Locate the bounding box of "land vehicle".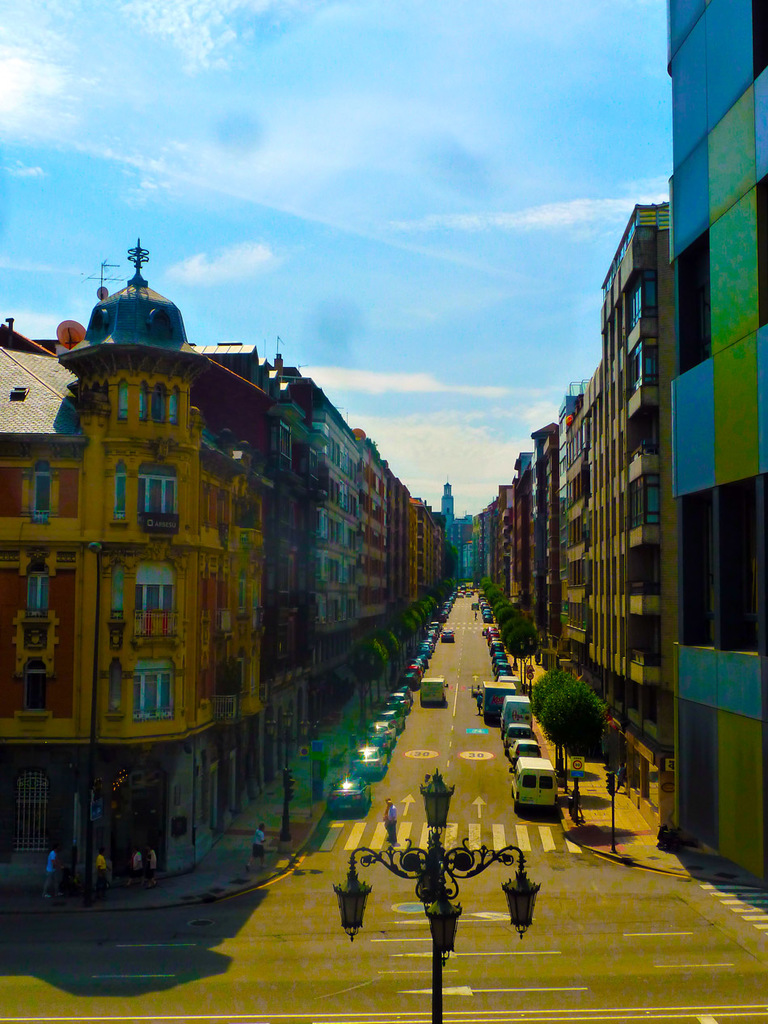
Bounding box: 508 737 544 764.
